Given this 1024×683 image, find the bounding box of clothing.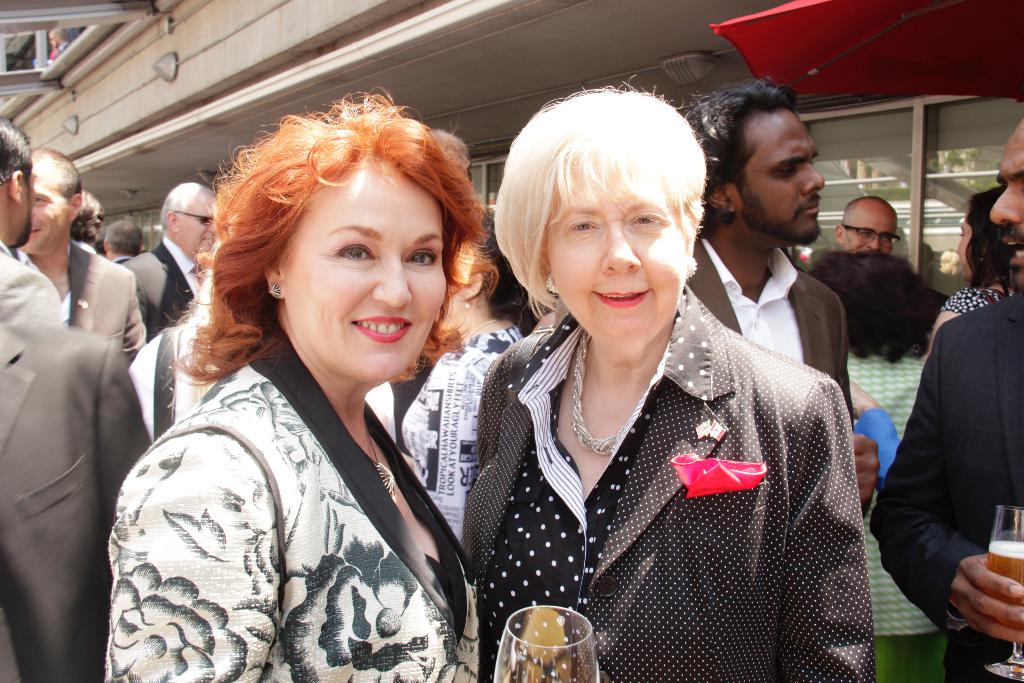
bbox(124, 317, 205, 447).
